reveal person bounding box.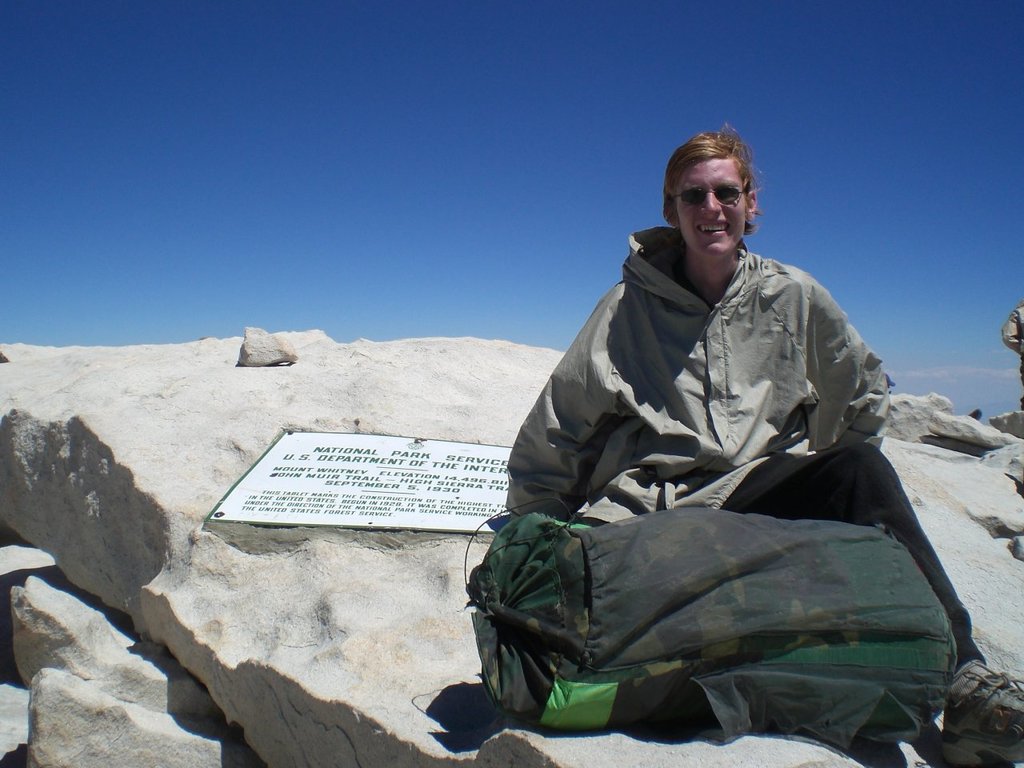
Revealed: bbox(514, 122, 1023, 767).
